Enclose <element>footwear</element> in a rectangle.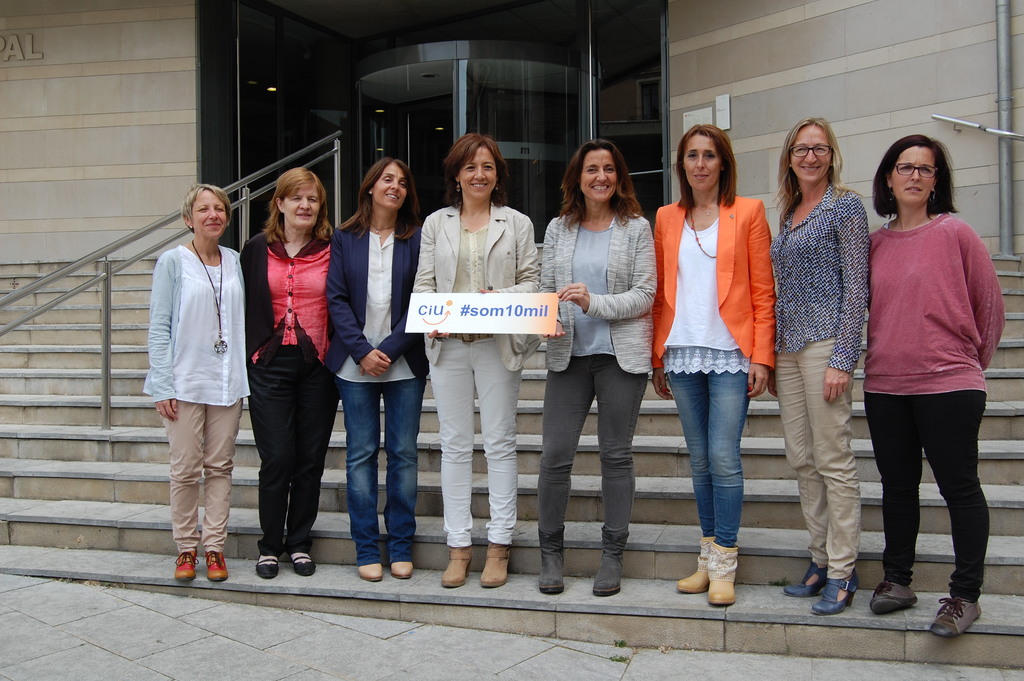
left=538, top=527, right=565, bottom=598.
